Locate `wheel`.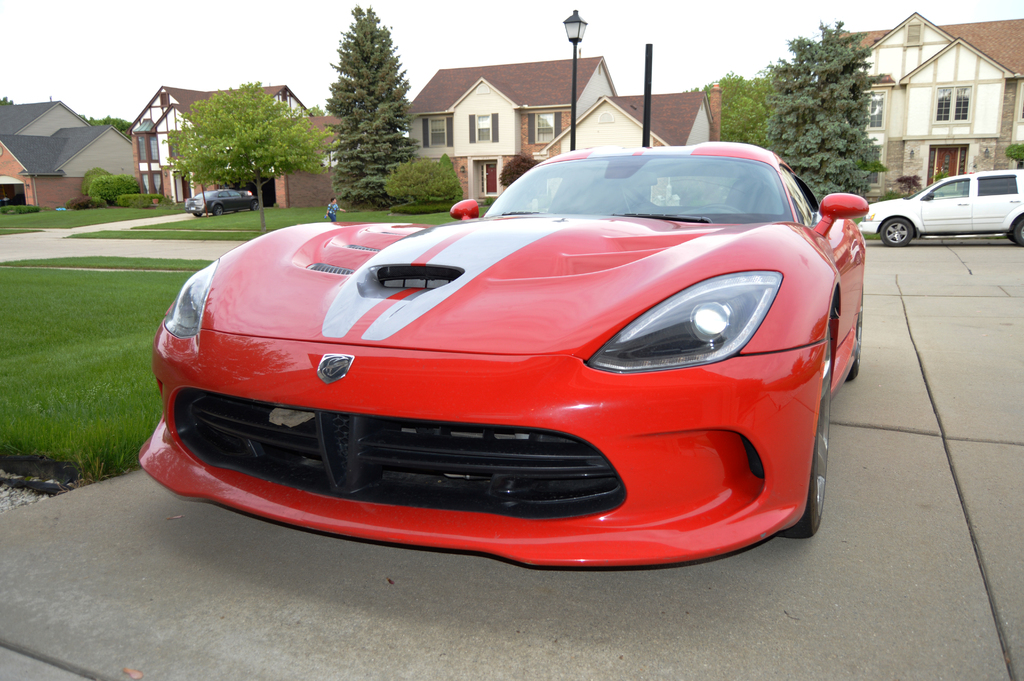
Bounding box: l=779, t=325, r=831, b=539.
